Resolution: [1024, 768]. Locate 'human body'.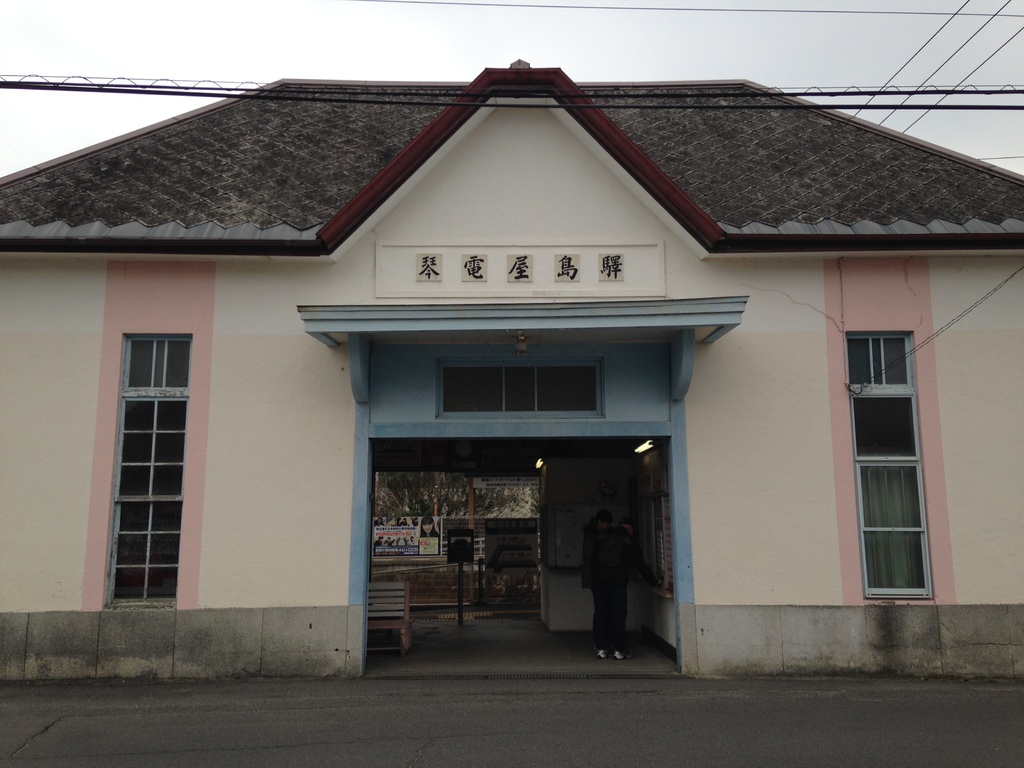
bbox=[581, 512, 620, 645].
